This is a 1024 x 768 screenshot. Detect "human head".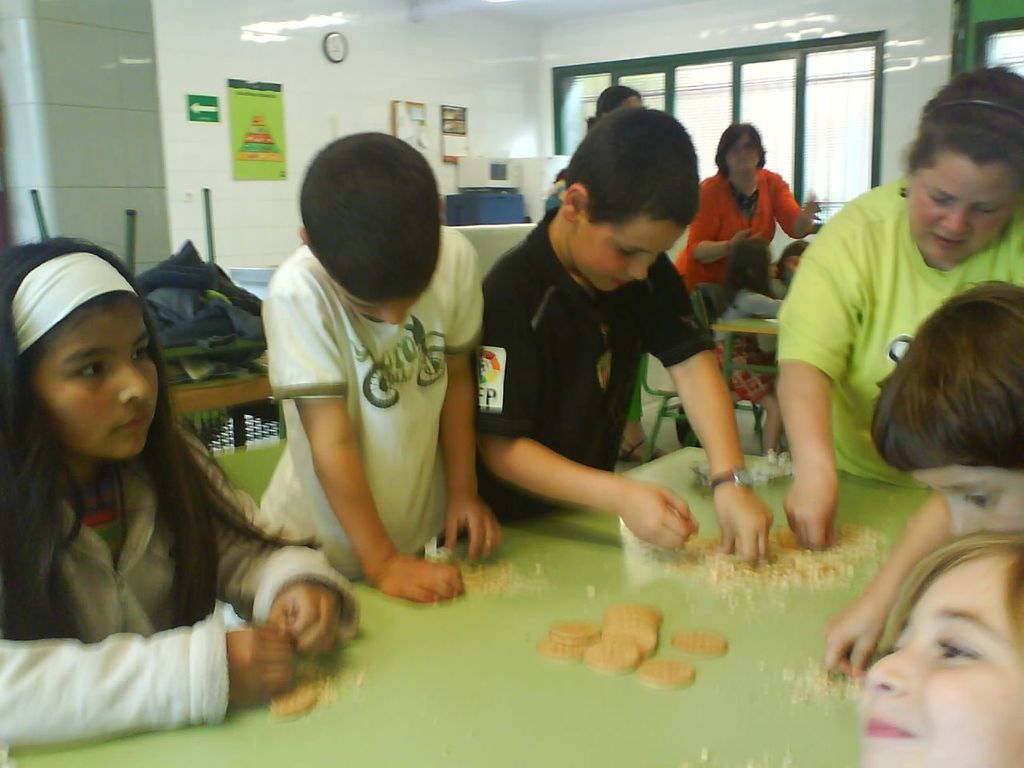
298, 133, 441, 325.
